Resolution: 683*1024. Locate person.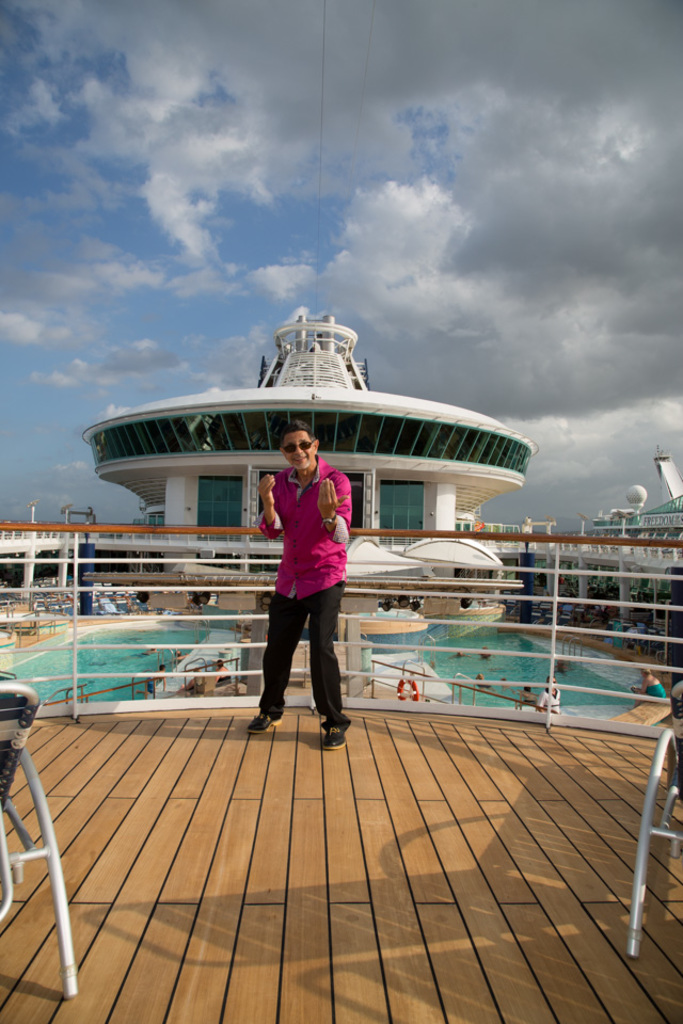
{"left": 635, "top": 668, "right": 665, "bottom": 710}.
